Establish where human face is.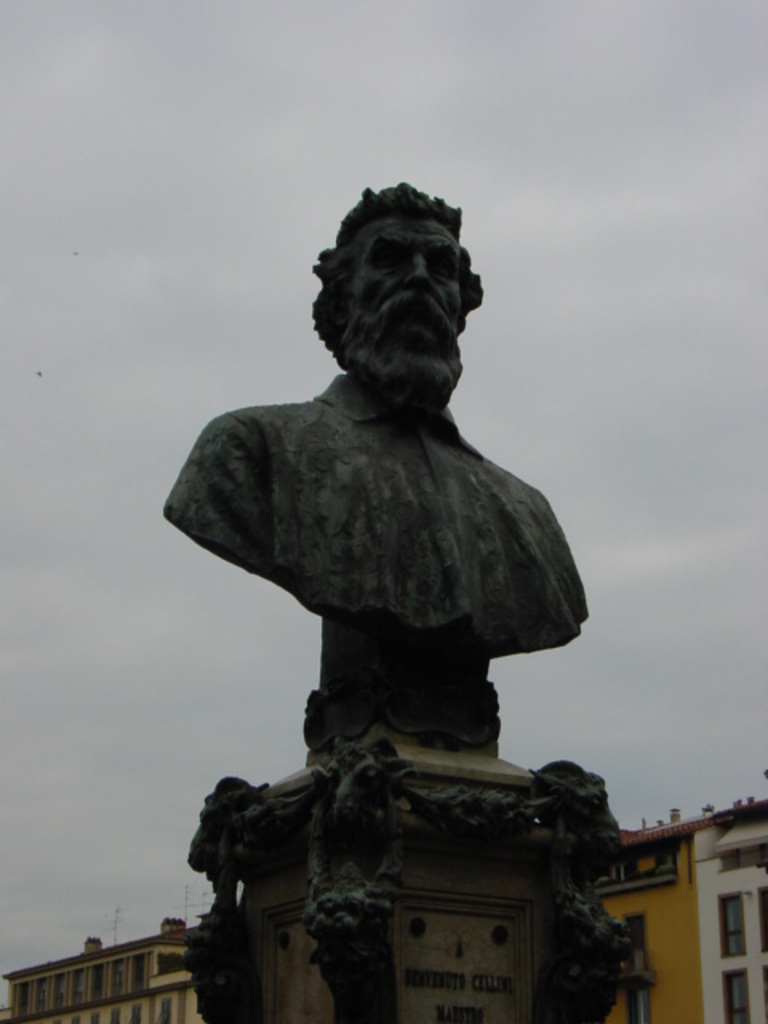
Established at crop(347, 214, 470, 363).
